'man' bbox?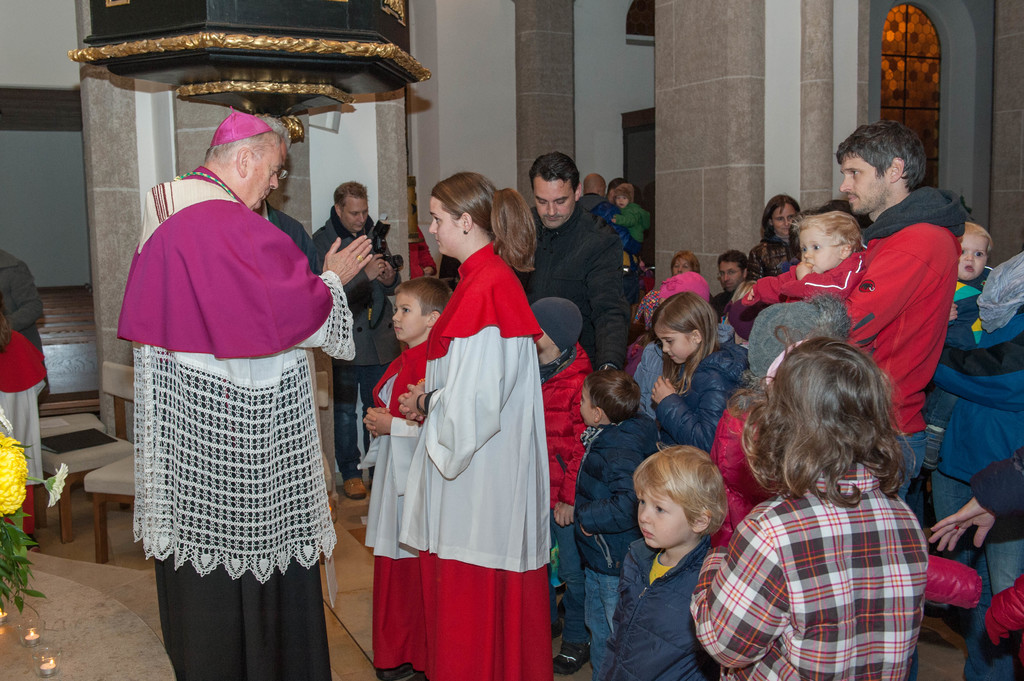
[115, 93, 352, 680]
